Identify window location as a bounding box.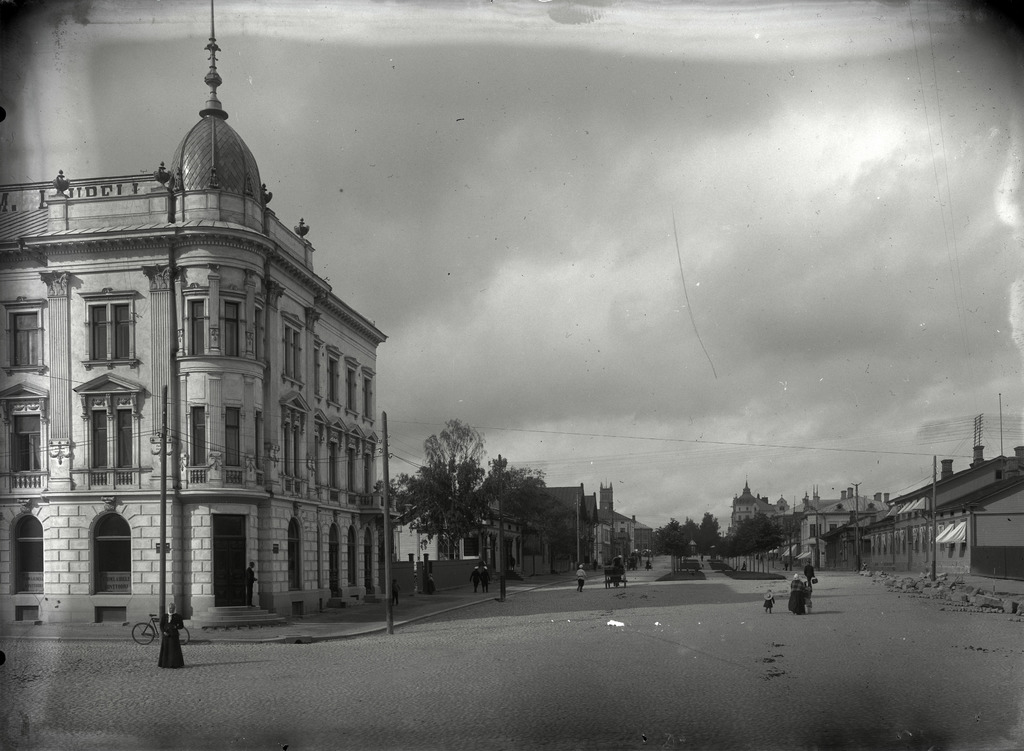
bbox=(74, 367, 141, 494).
